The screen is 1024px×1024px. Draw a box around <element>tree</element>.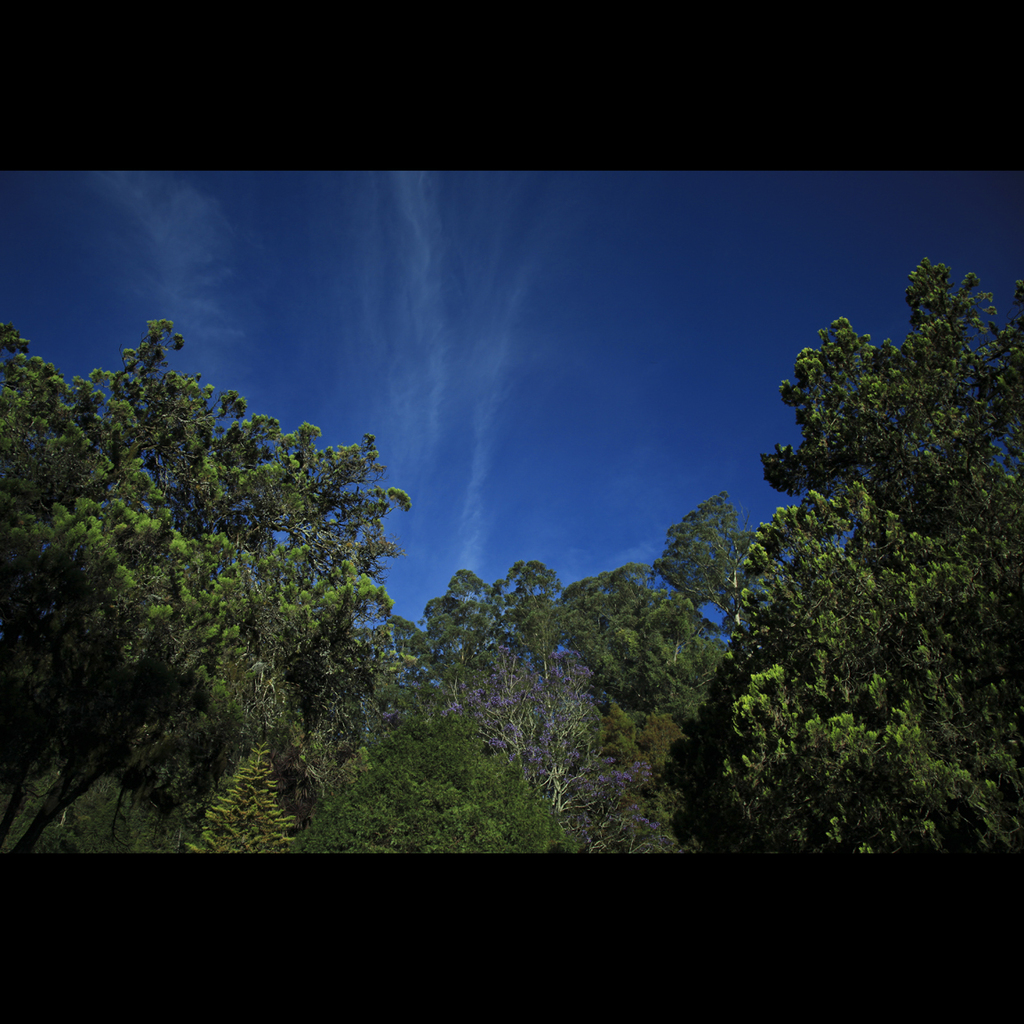
bbox=[379, 567, 520, 689].
